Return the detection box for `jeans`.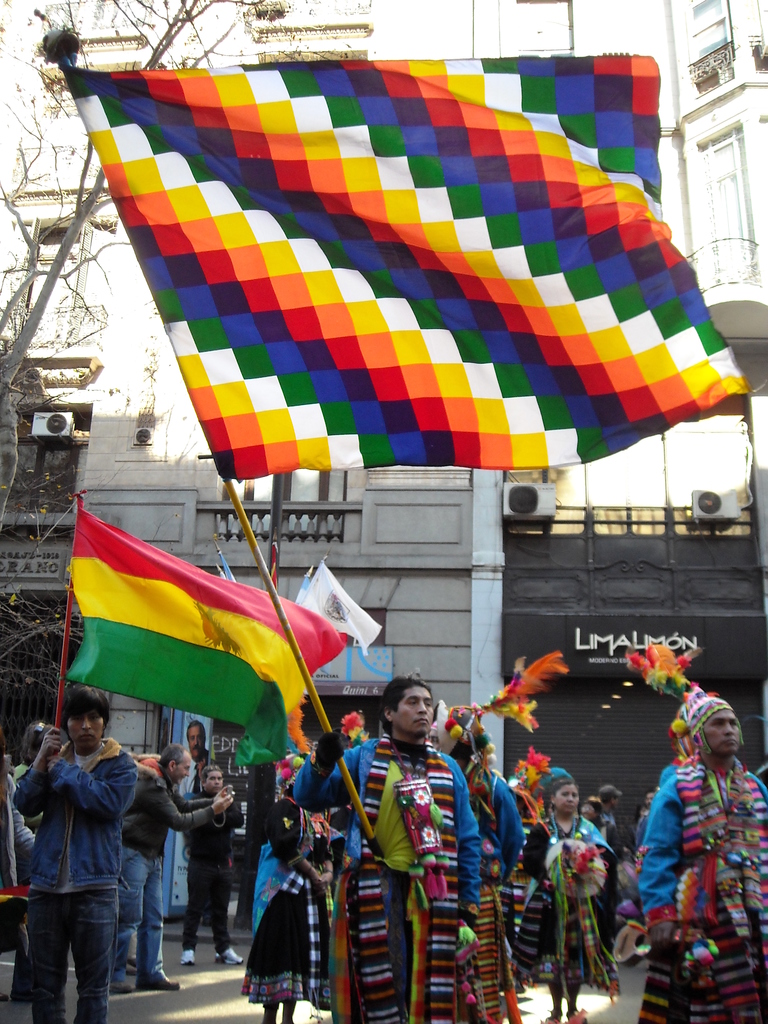
(left=20, top=874, right=136, bottom=1014).
